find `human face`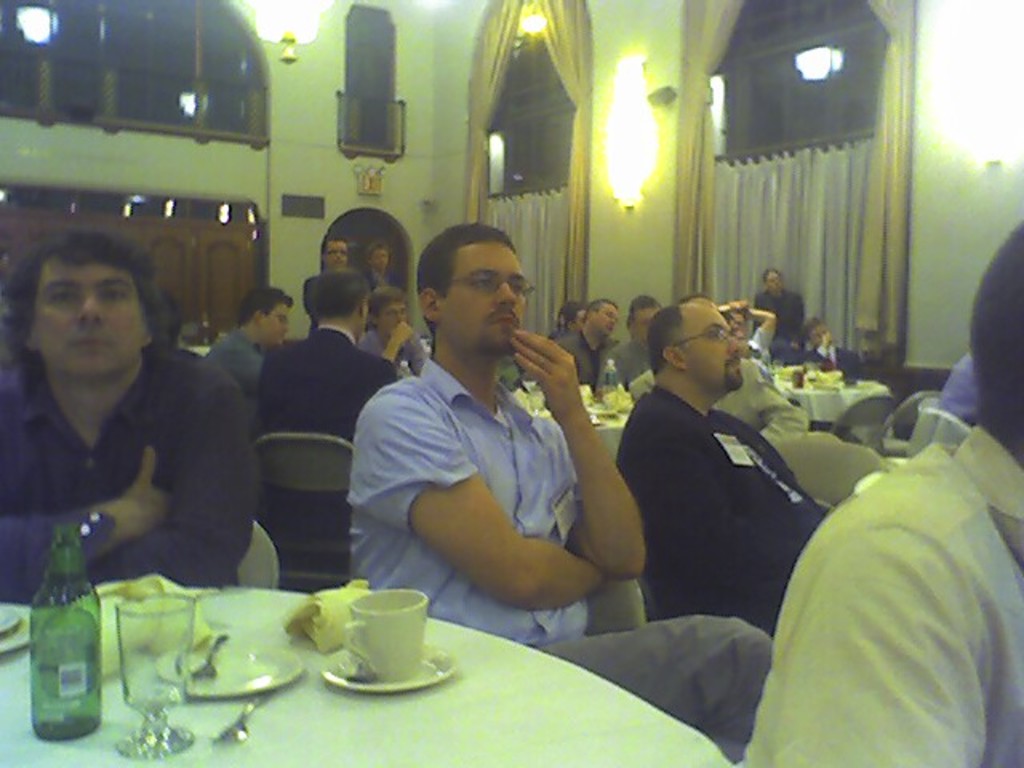
BBox(373, 299, 408, 334)
